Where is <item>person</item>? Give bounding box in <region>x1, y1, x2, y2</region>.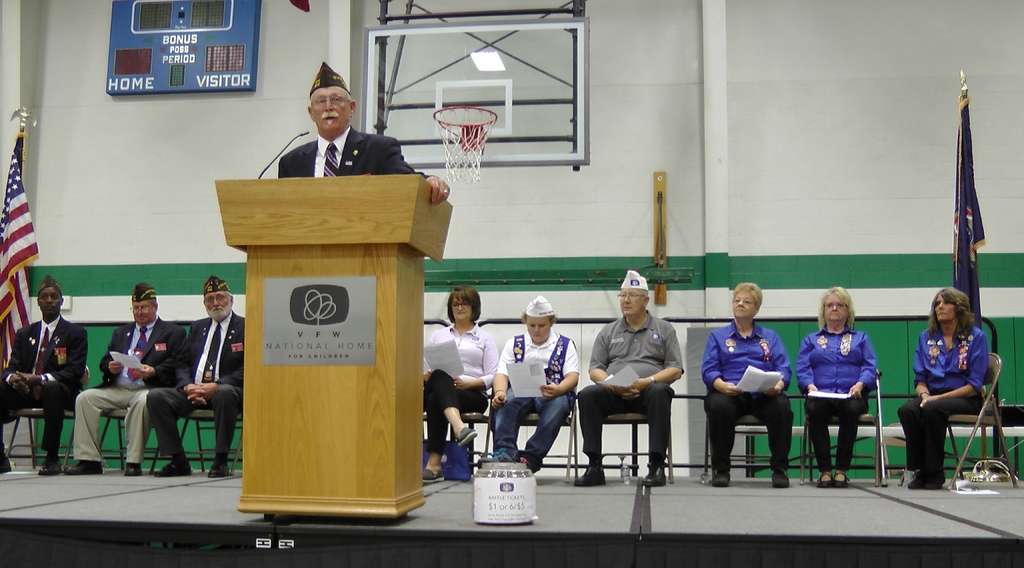
<region>0, 275, 84, 478</region>.
